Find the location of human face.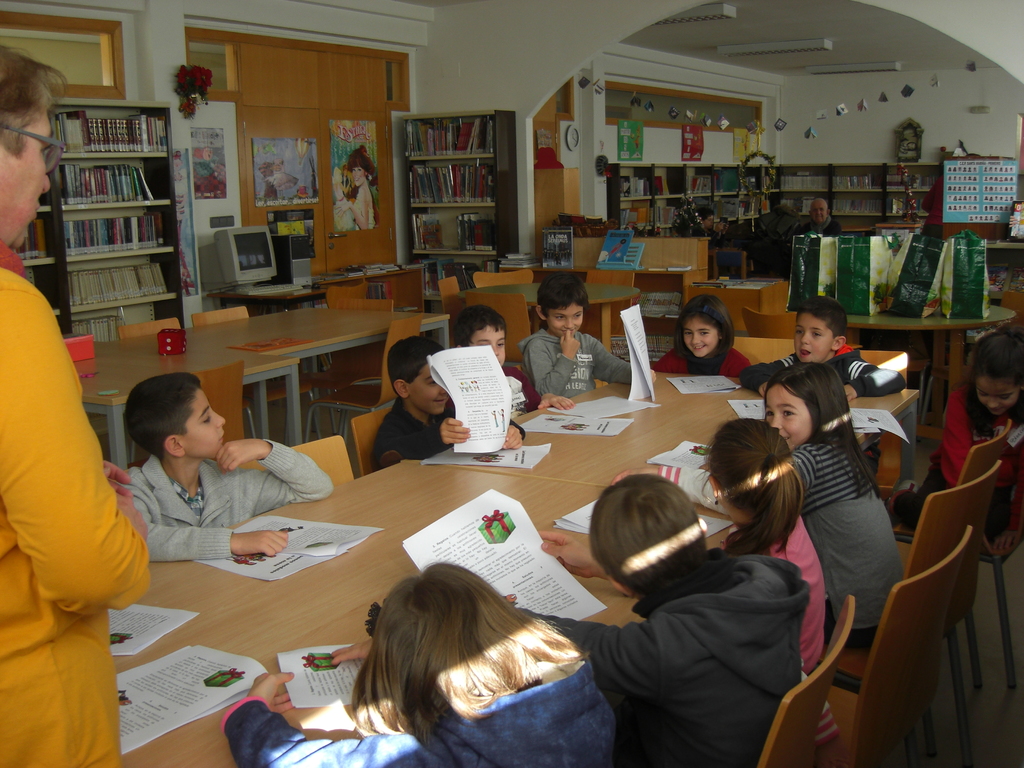
Location: 680 308 721 358.
